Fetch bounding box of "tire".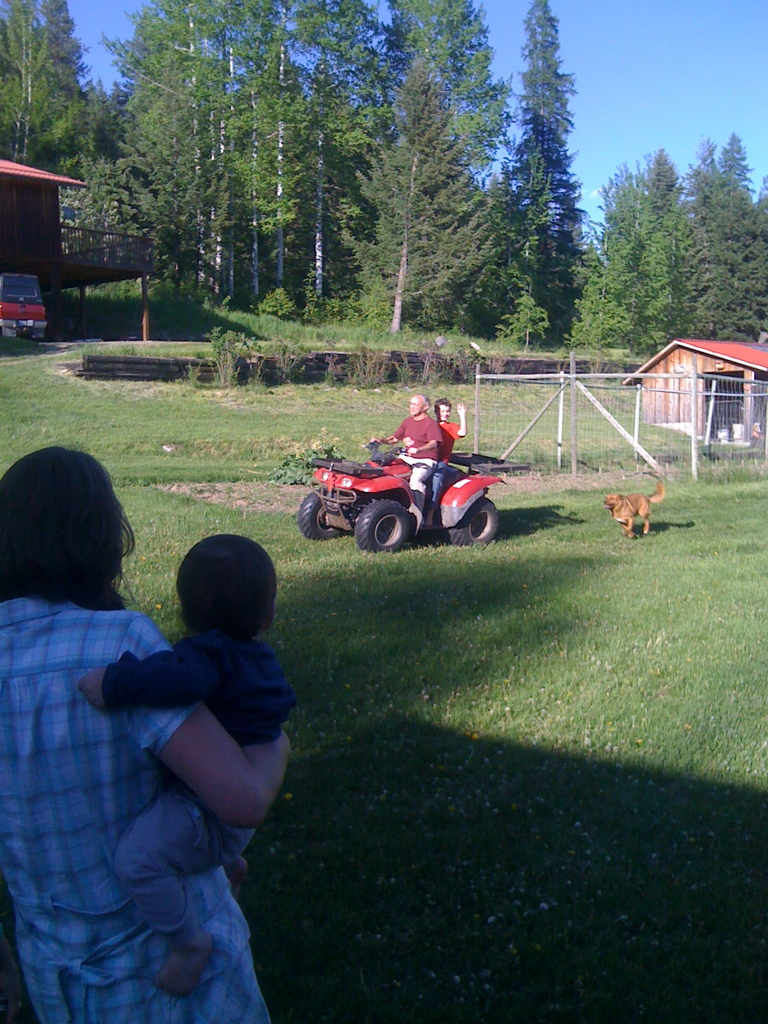
Bbox: x1=300 y1=490 x2=344 y2=540.
